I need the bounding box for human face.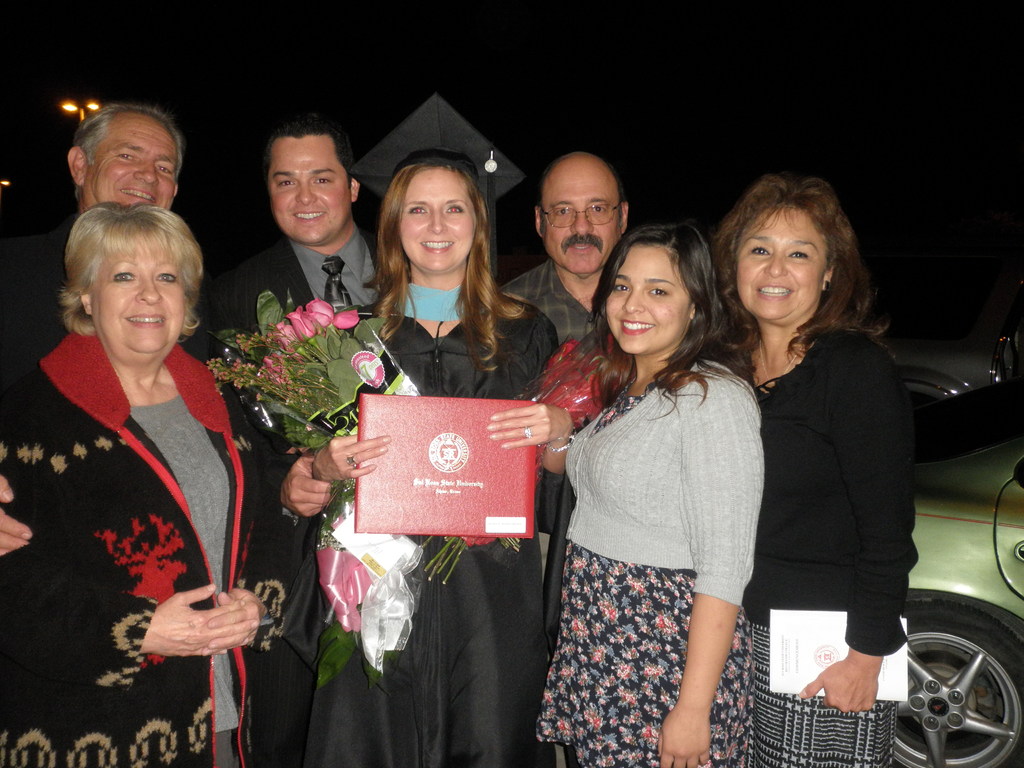
Here it is: {"x1": 90, "y1": 110, "x2": 177, "y2": 212}.
